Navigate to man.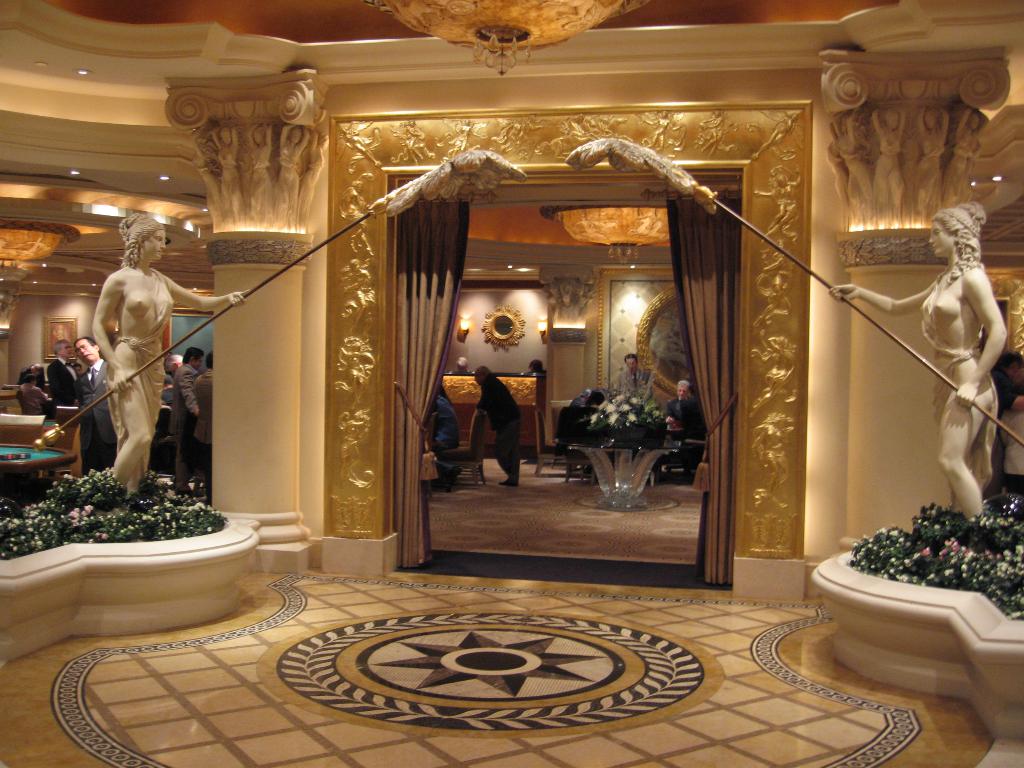
Navigation target: (72,339,117,474).
